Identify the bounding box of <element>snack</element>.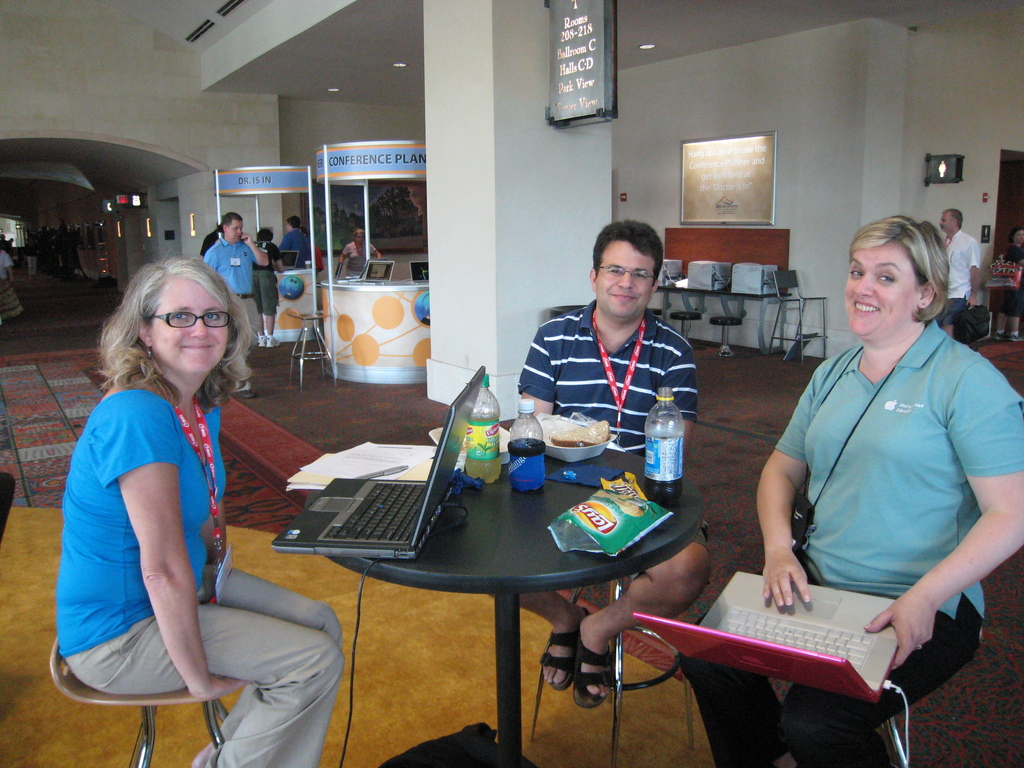
547 417 613 449.
